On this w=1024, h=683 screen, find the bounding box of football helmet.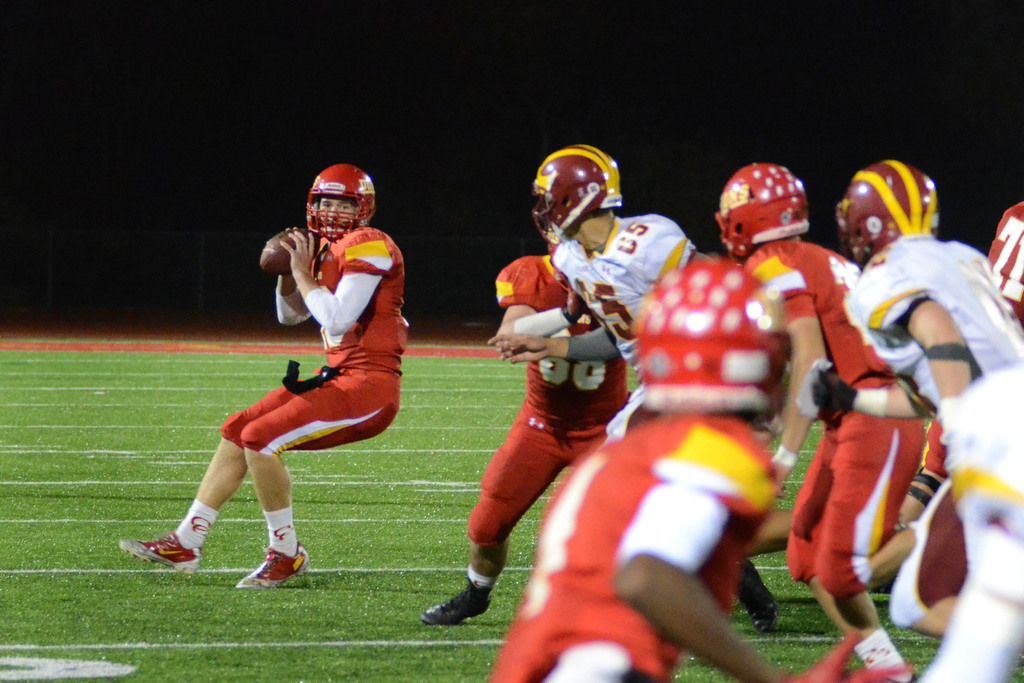
Bounding box: x1=287 y1=160 x2=367 y2=239.
